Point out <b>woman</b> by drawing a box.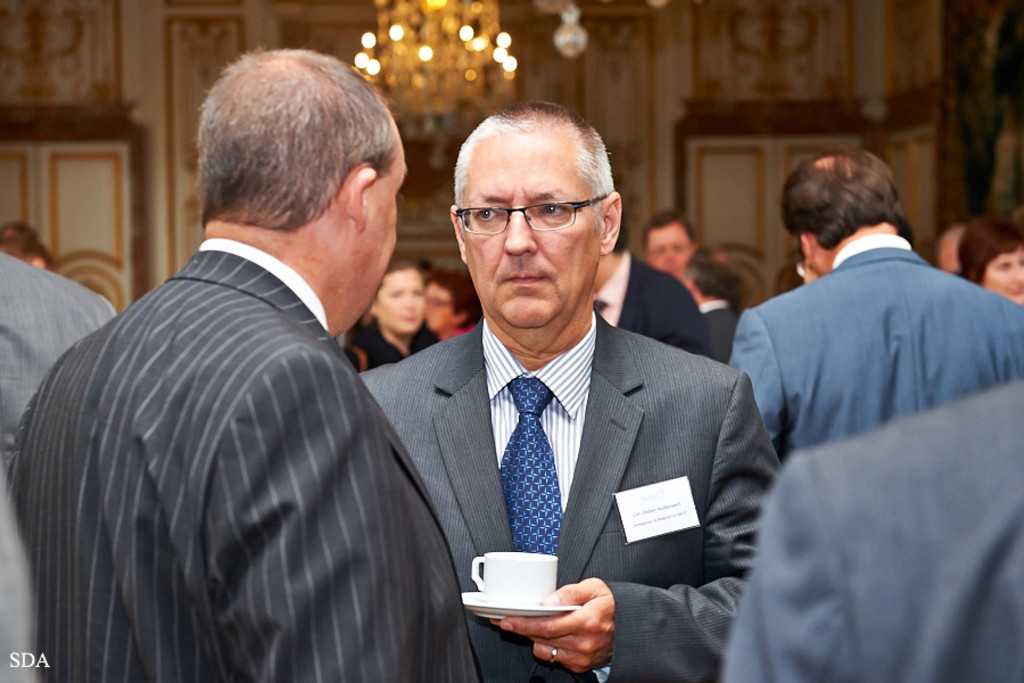
x1=960, y1=209, x2=1023, y2=312.
